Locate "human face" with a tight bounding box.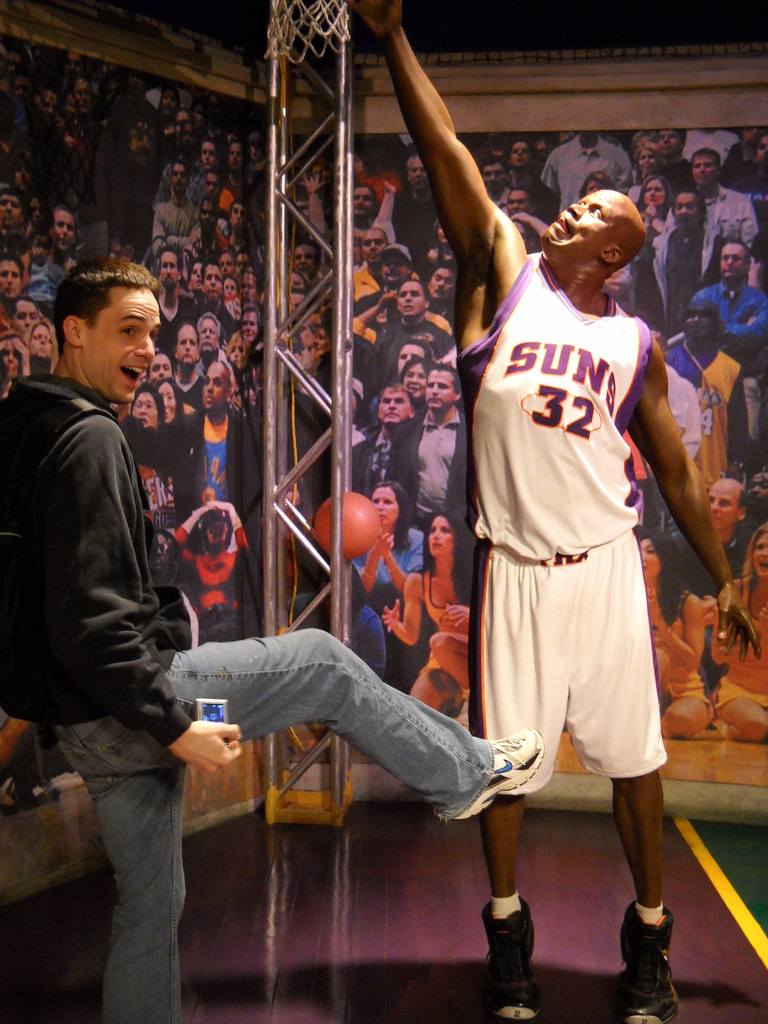
x1=671, y1=196, x2=698, y2=222.
